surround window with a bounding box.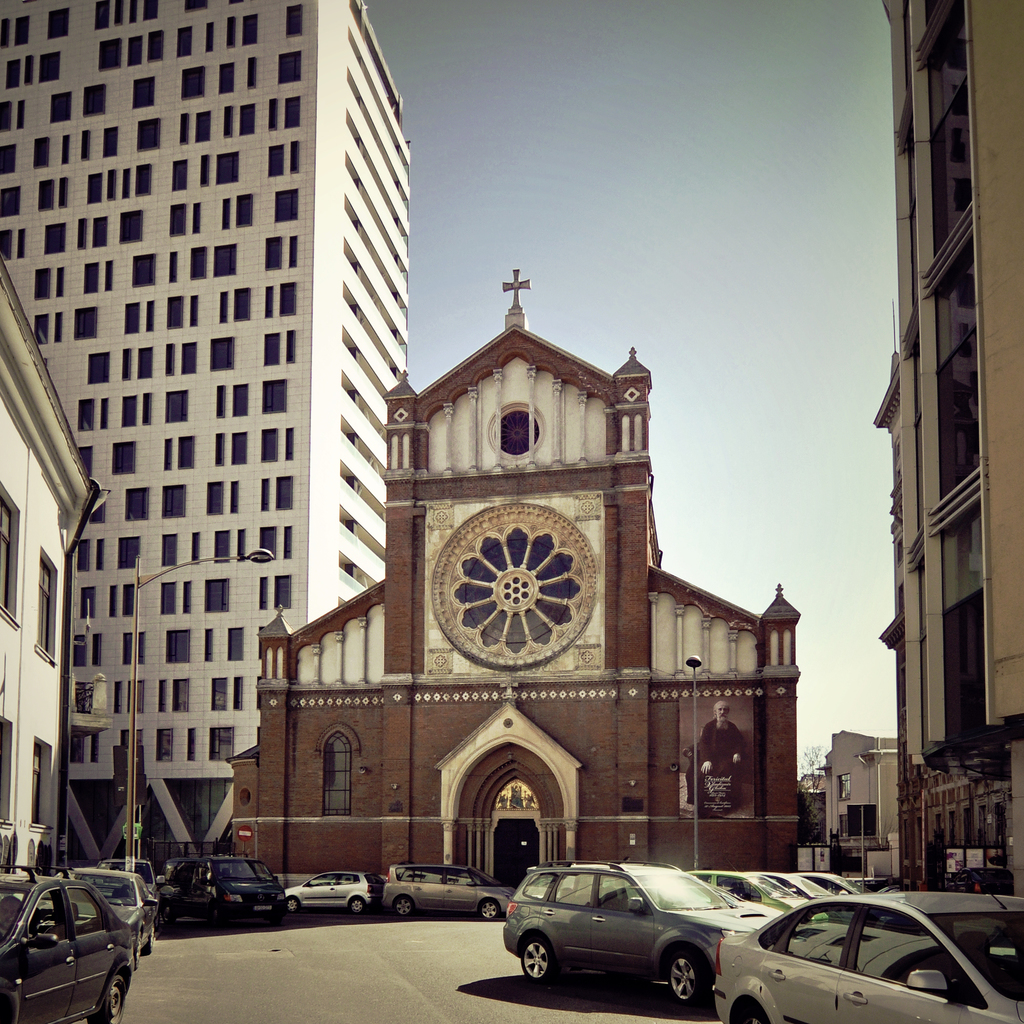
box(199, 18, 209, 51).
